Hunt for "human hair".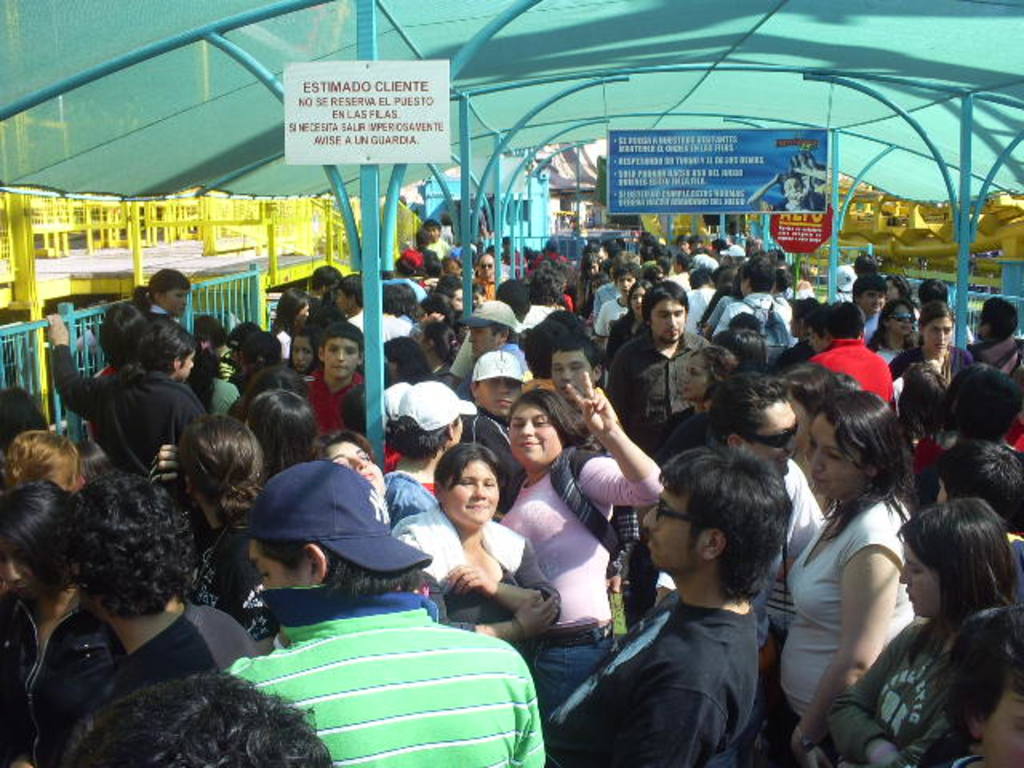
Hunted down at [941, 608, 1022, 754].
